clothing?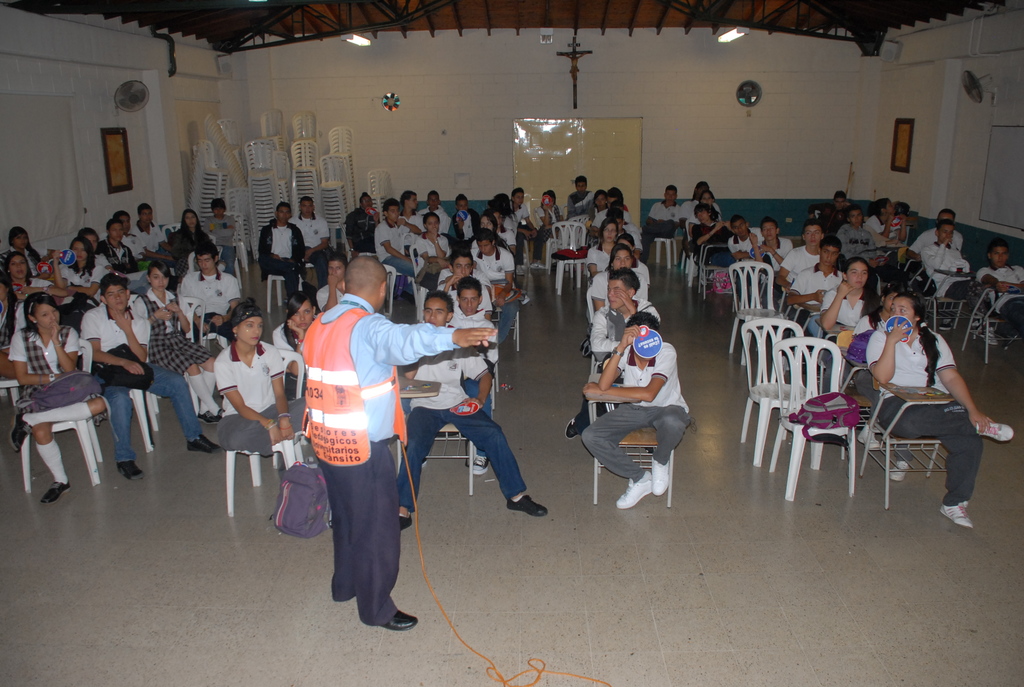
643,196,680,217
